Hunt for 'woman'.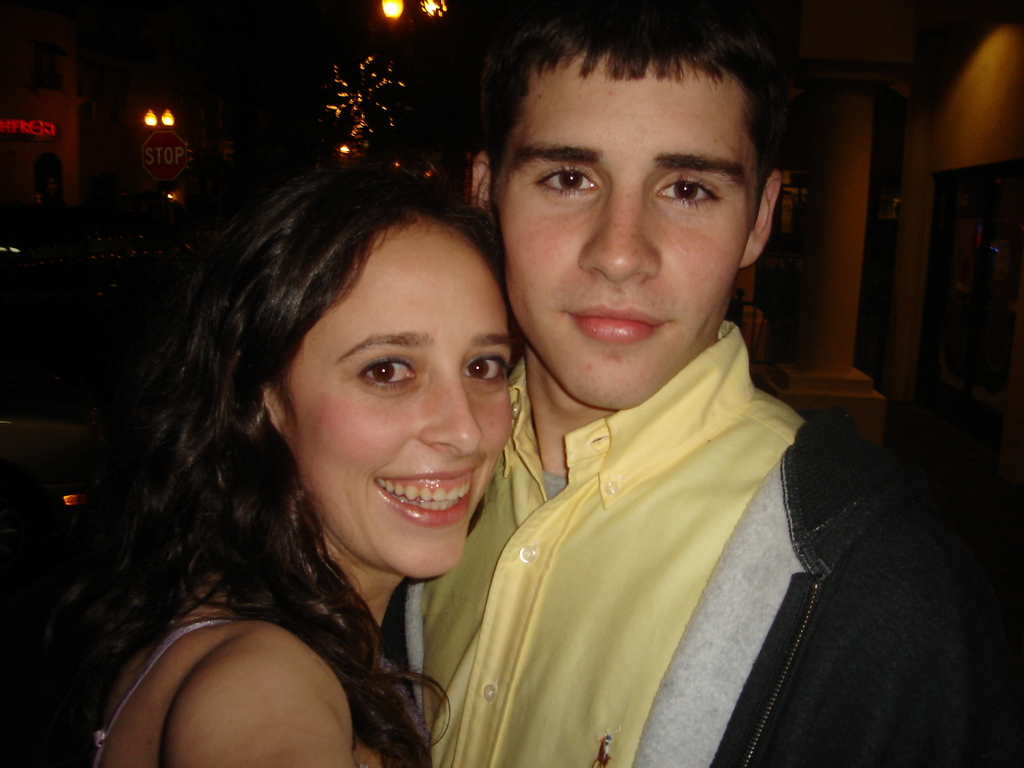
Hunted down at [x1=36, y1=148, x2=568, y2=767].
